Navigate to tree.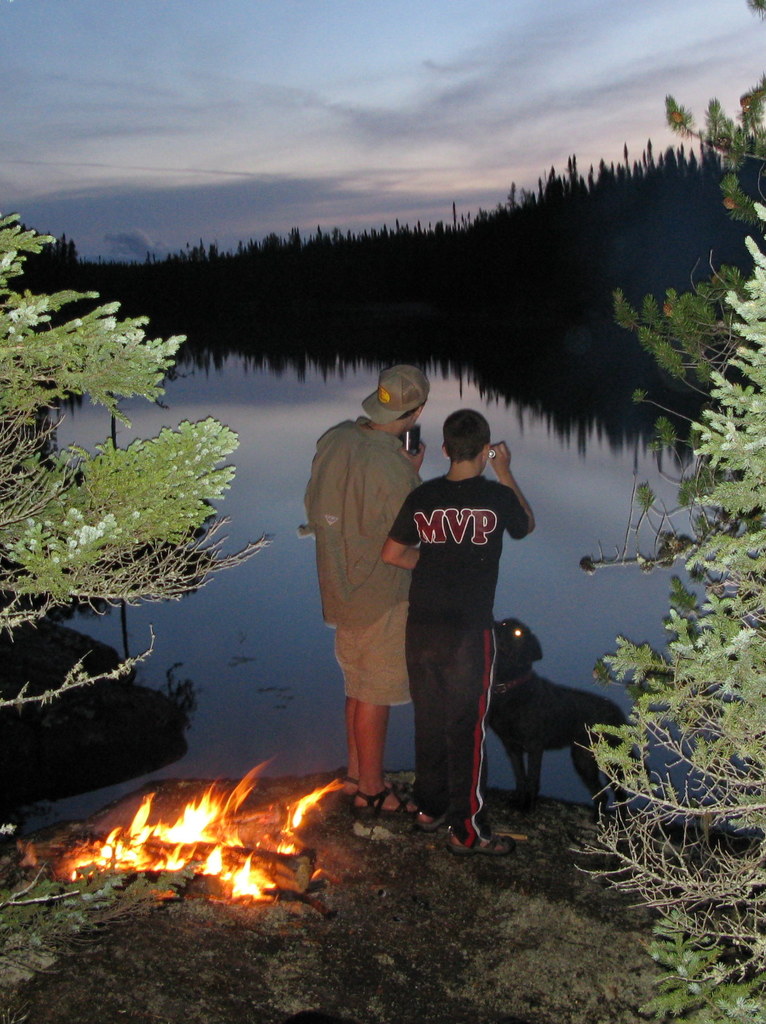
Navigation target: select_region(0, 214, 264, 710).
